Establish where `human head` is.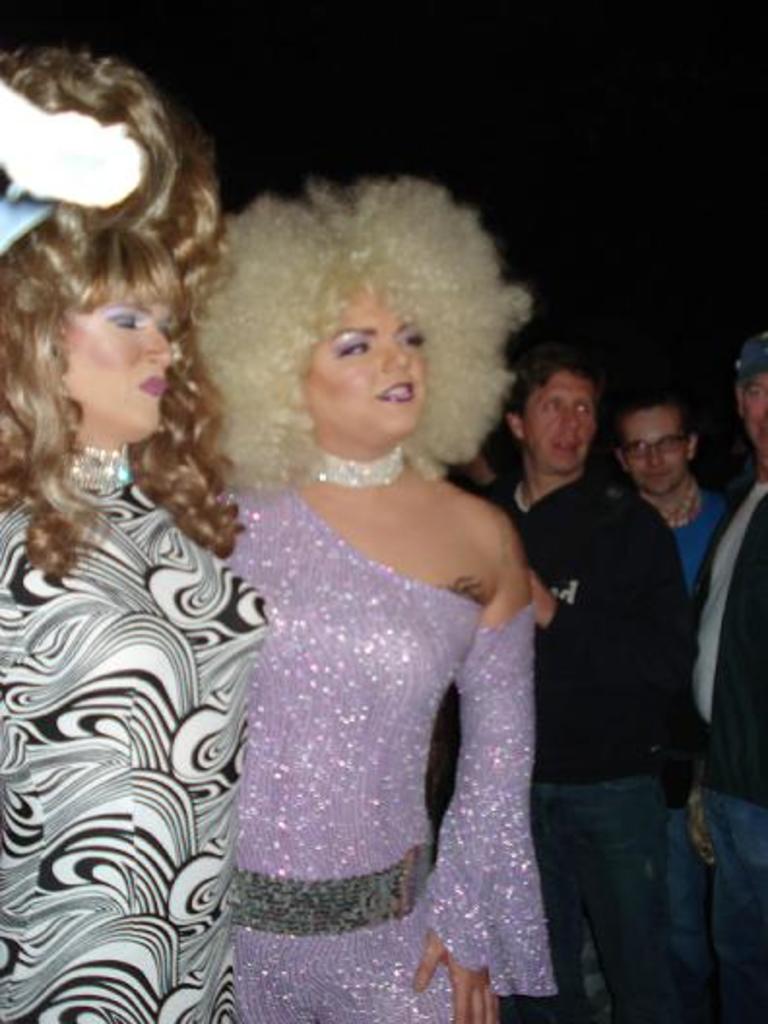
Established at (x1=609, y1=388, x2=698, y2=491).
